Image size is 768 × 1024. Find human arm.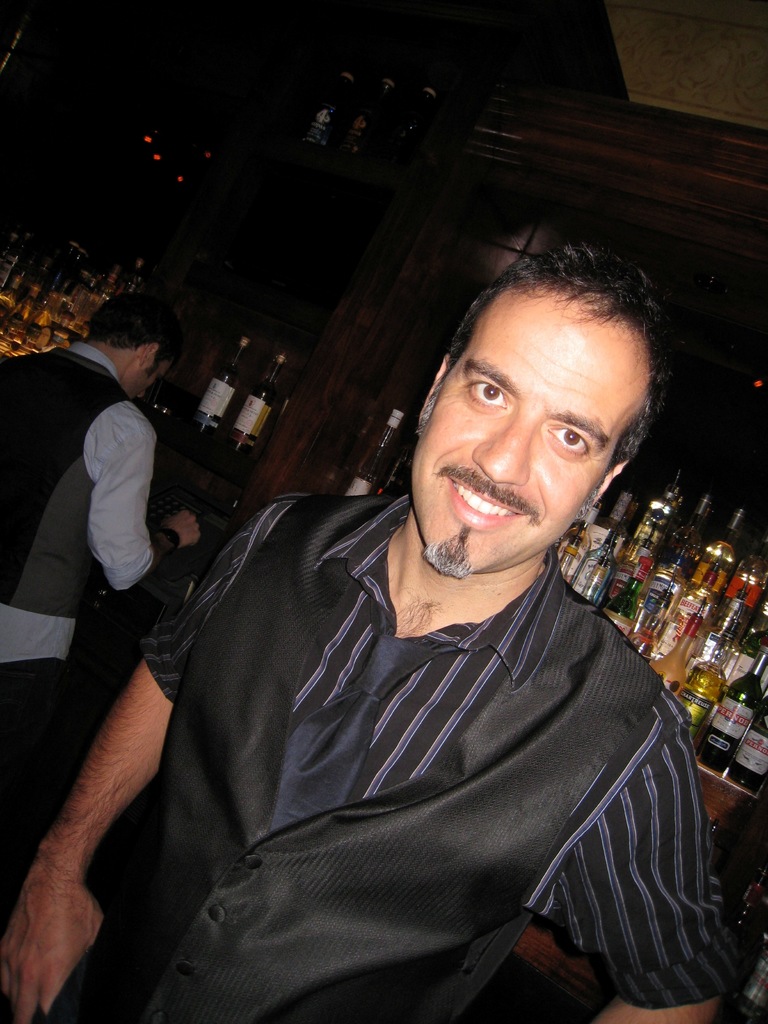
crop(74, 401, 212, 597).
